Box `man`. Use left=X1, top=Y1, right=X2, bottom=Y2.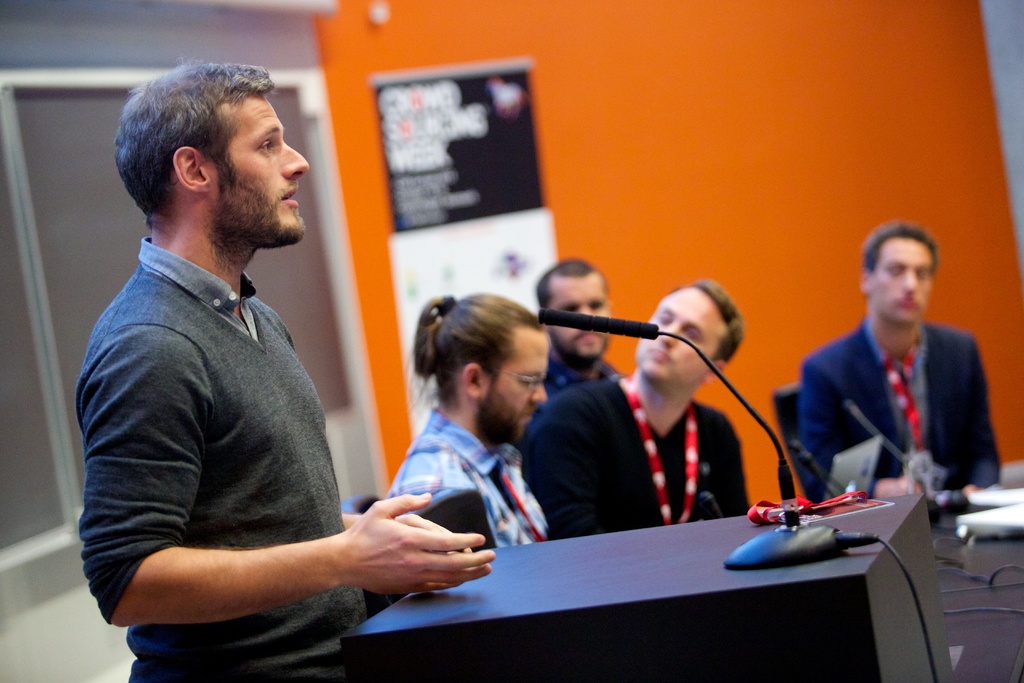
left=536, top=253, right=644, bottom=422.
